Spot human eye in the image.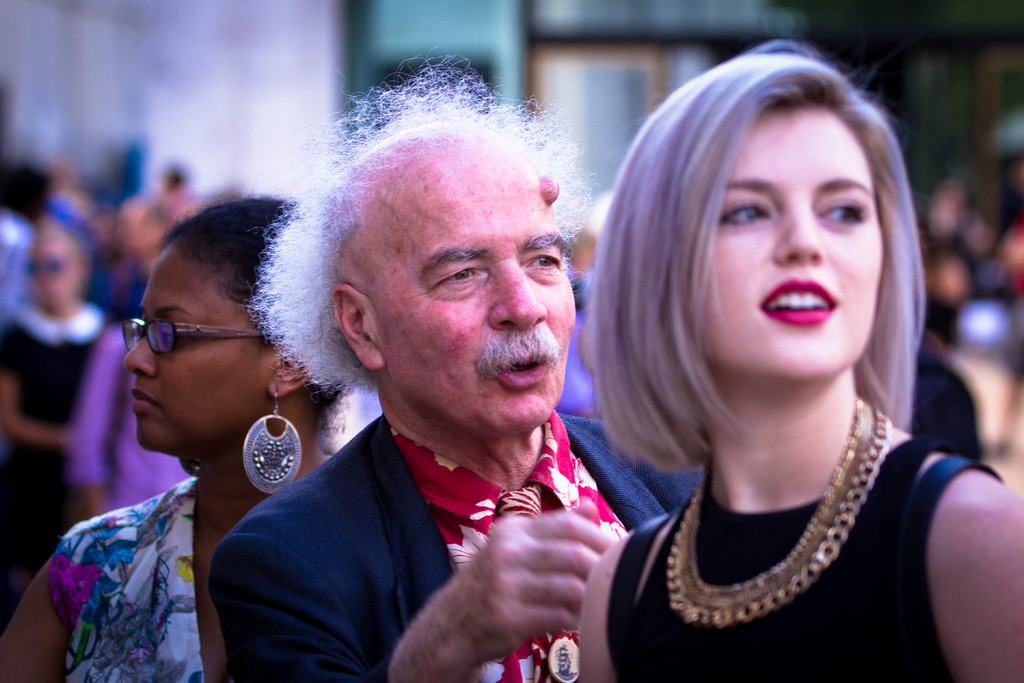
human eye found at x1=437, y1=266, x2=484, y2=291.
